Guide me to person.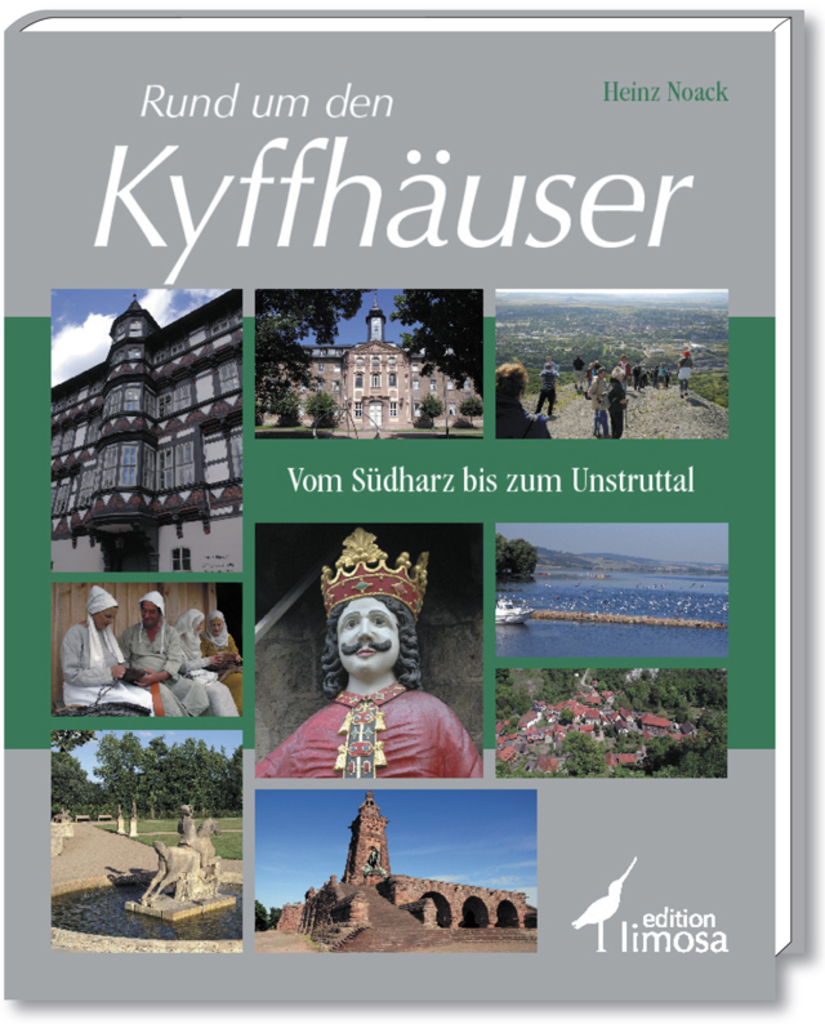
Guidance: Rect(499, 364, 539, 438).
